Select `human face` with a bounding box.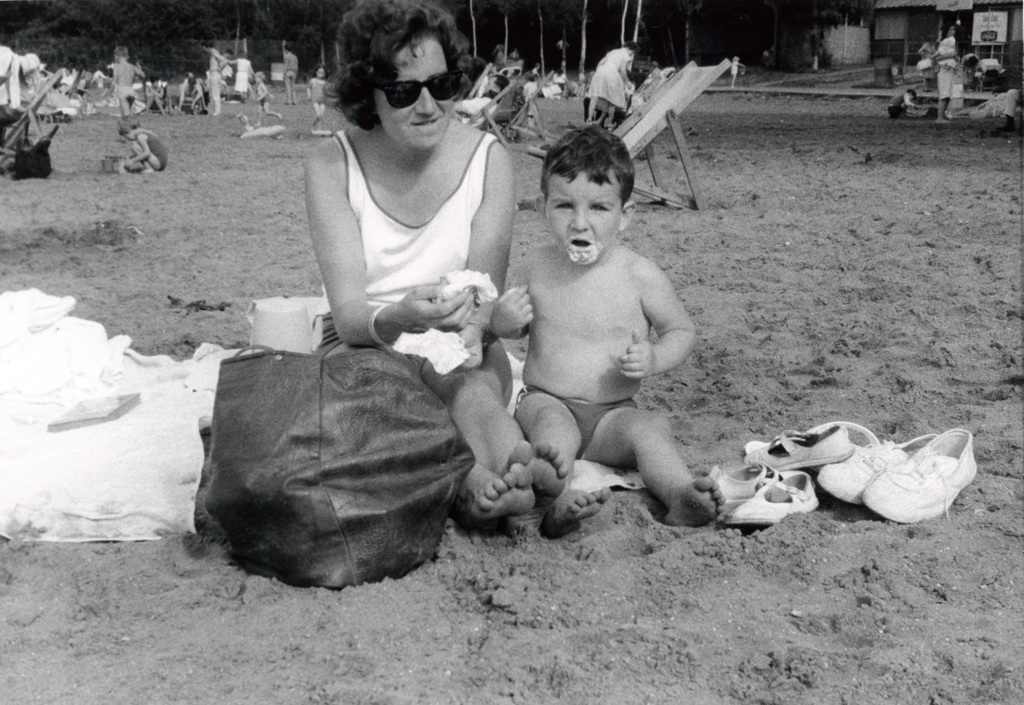
[x1=544, y1=172, x2=623, y2=264].
